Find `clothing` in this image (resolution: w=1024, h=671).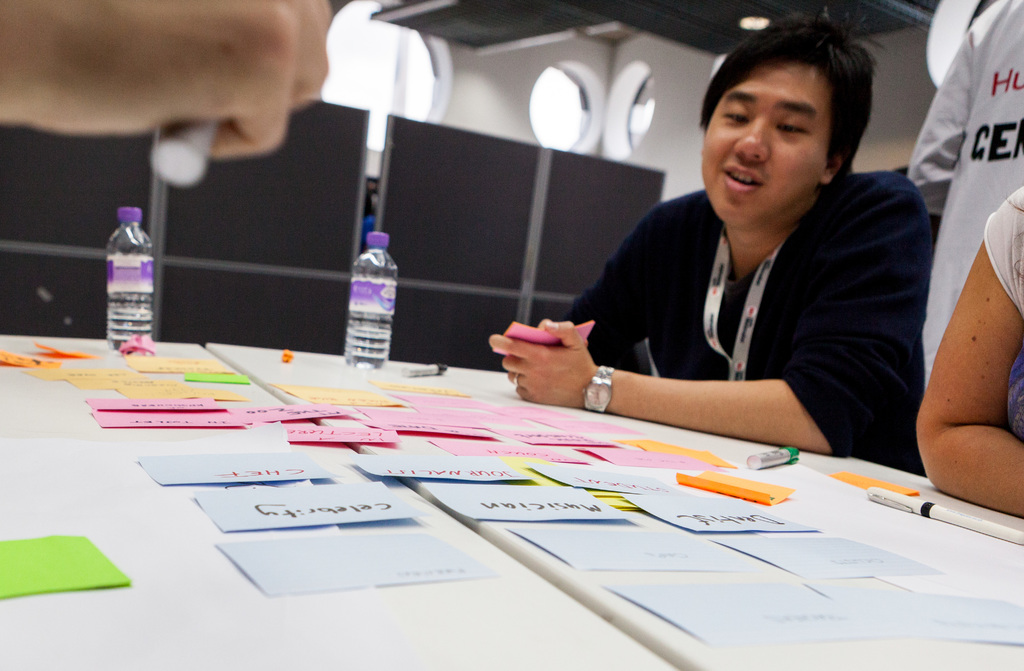
box=[904, 0, 1023, 391].
